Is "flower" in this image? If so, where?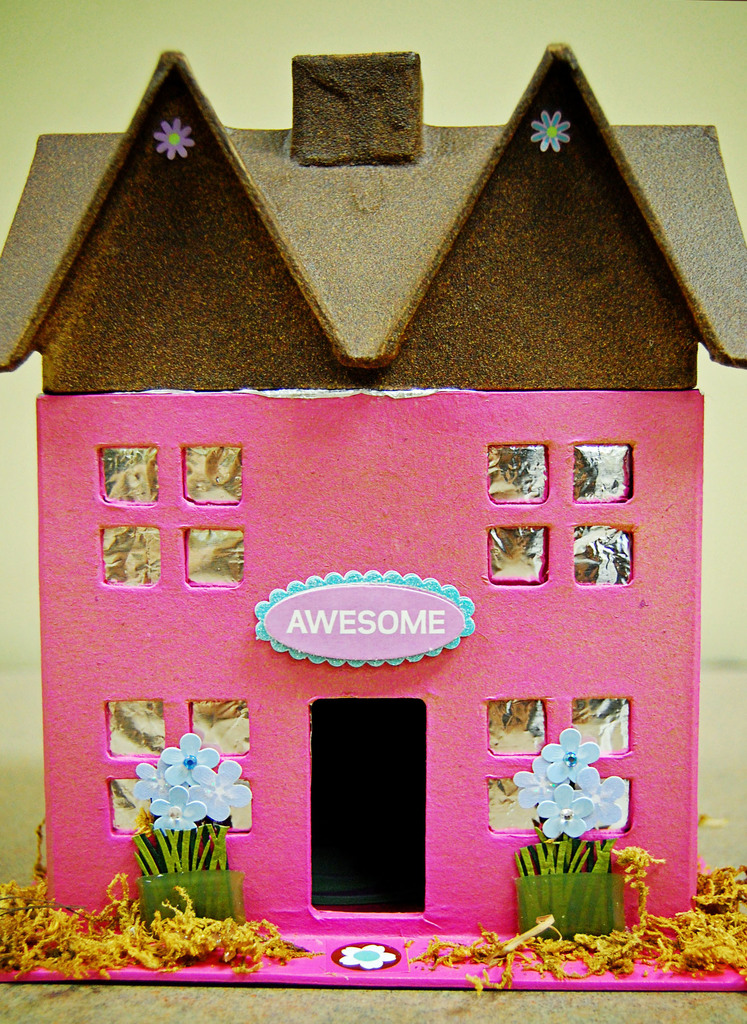
Yes, at crop(537, 723, 606, 788).
